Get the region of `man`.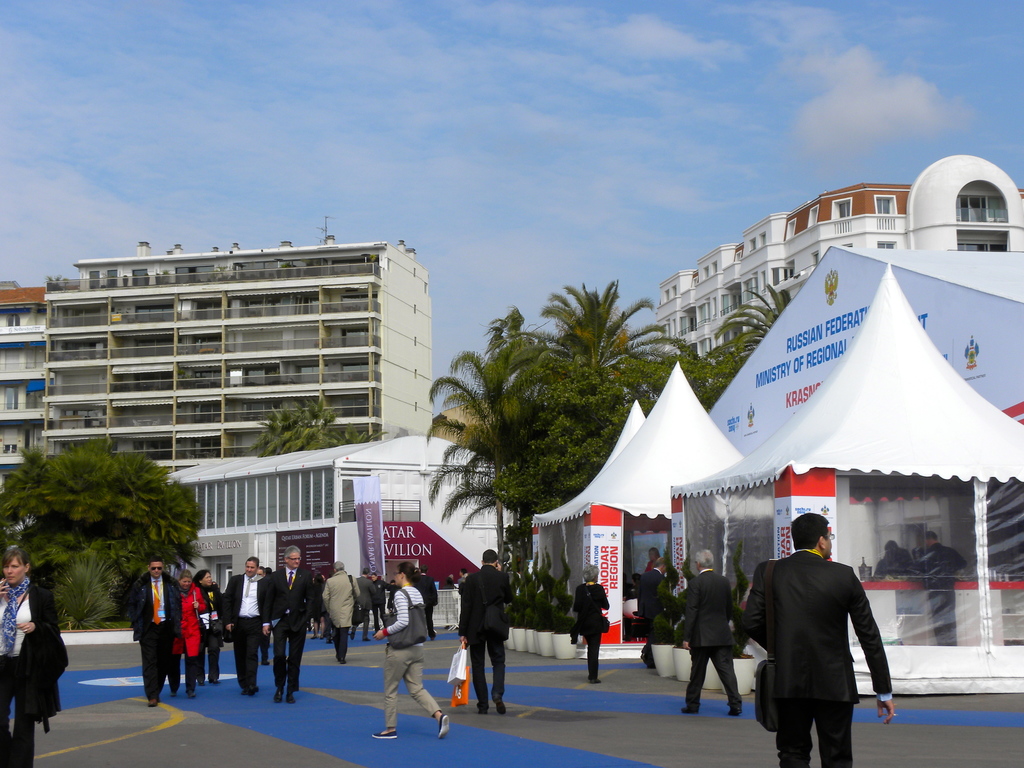
left=350, top=566, right=378, bottom=642.
